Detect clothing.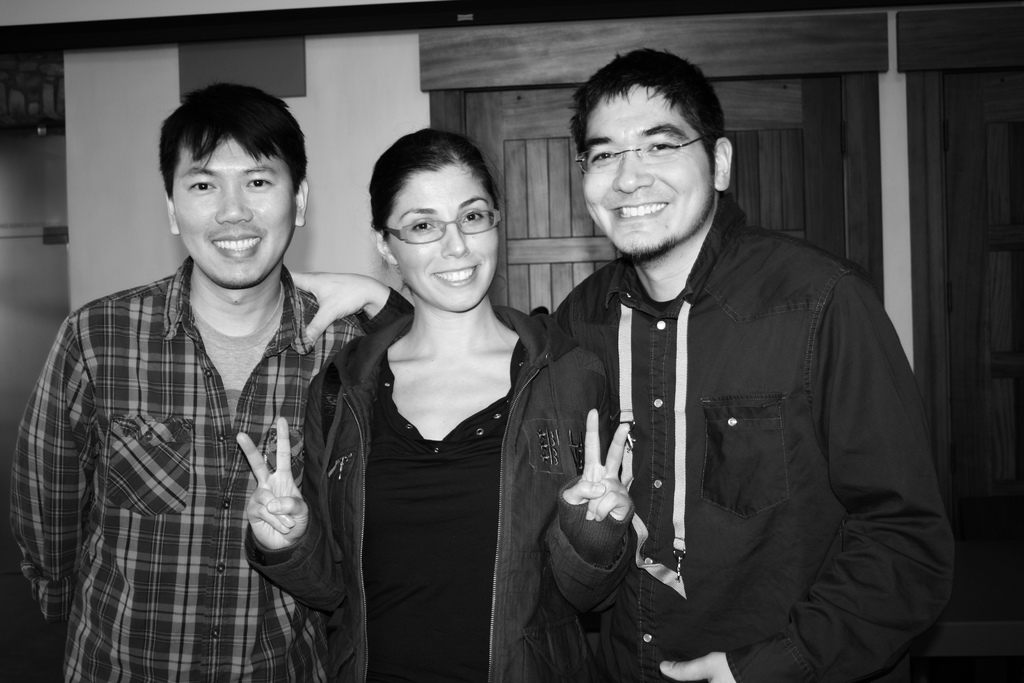
Detected at bbox(540, 196, 956, 682).
